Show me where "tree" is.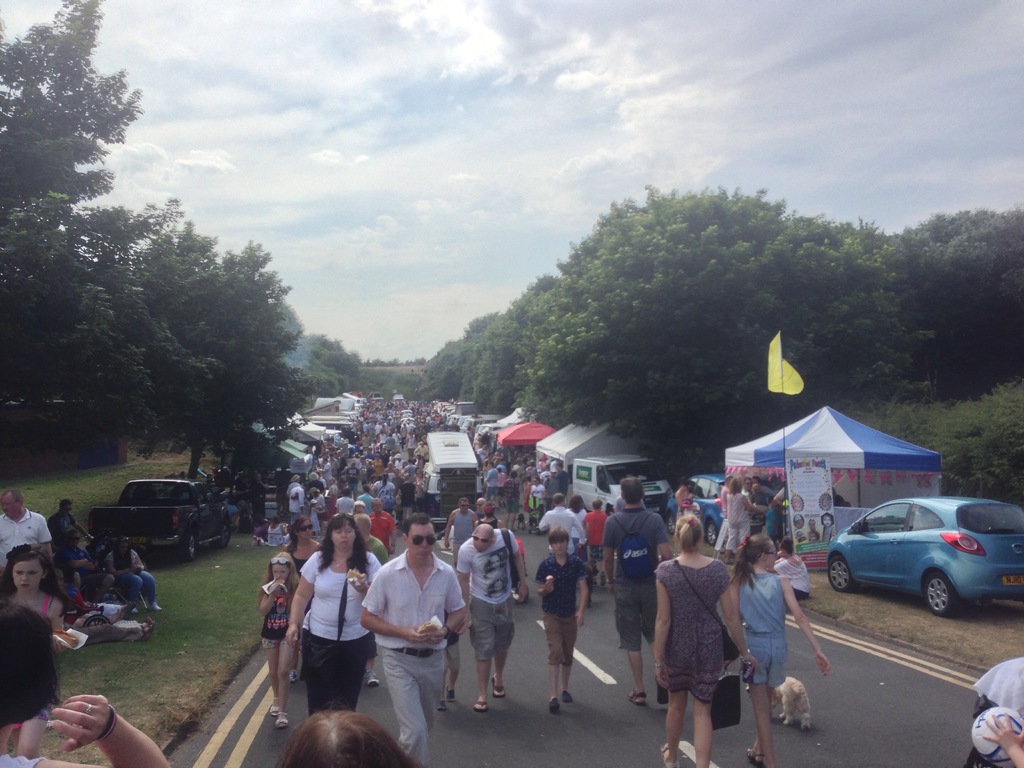
"tree" is at detection(534, 180, 929, 481).
